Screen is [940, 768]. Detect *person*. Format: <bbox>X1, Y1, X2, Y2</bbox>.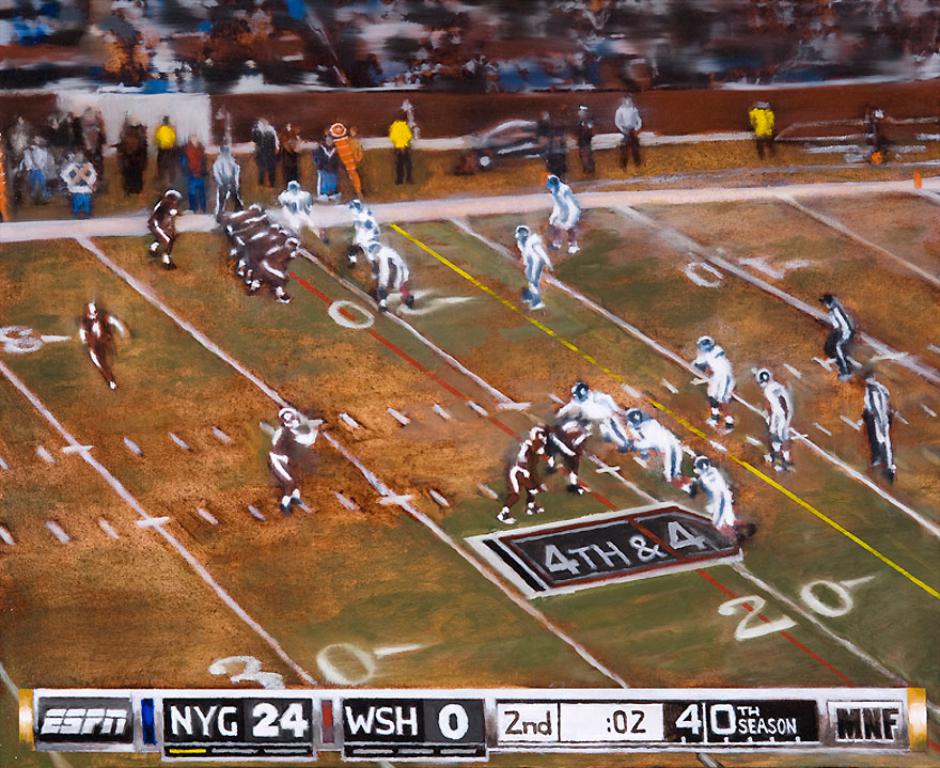
<bbox>689, 322, 750, 429</bbox>.
